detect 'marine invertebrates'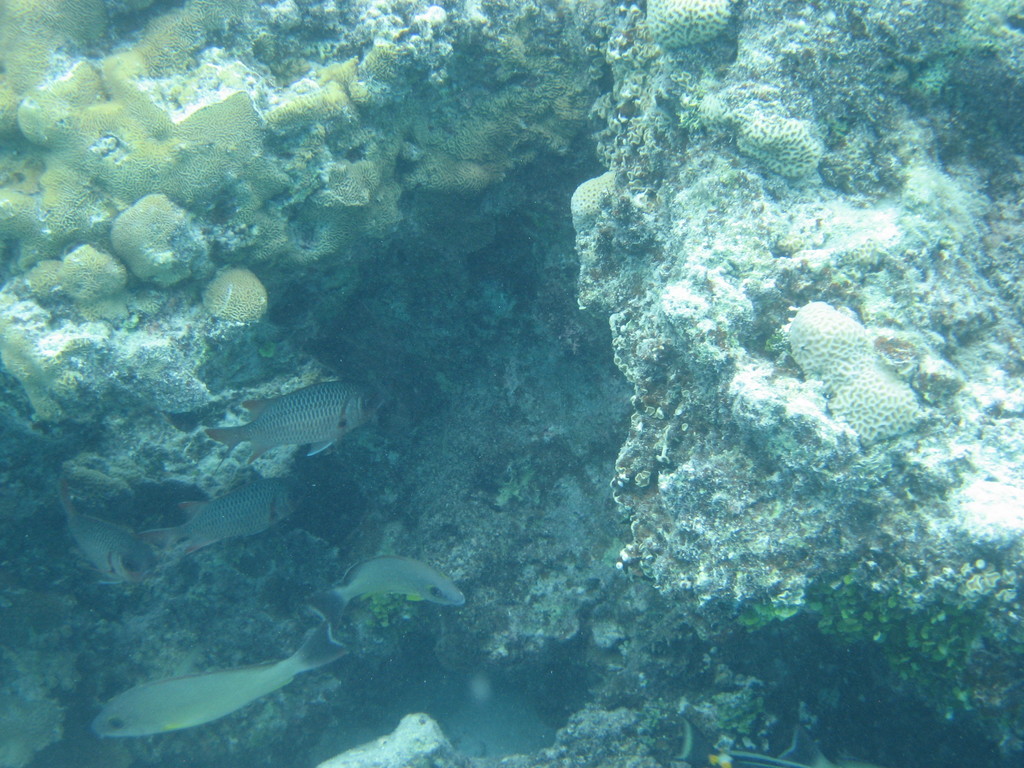
86 621 345 737
